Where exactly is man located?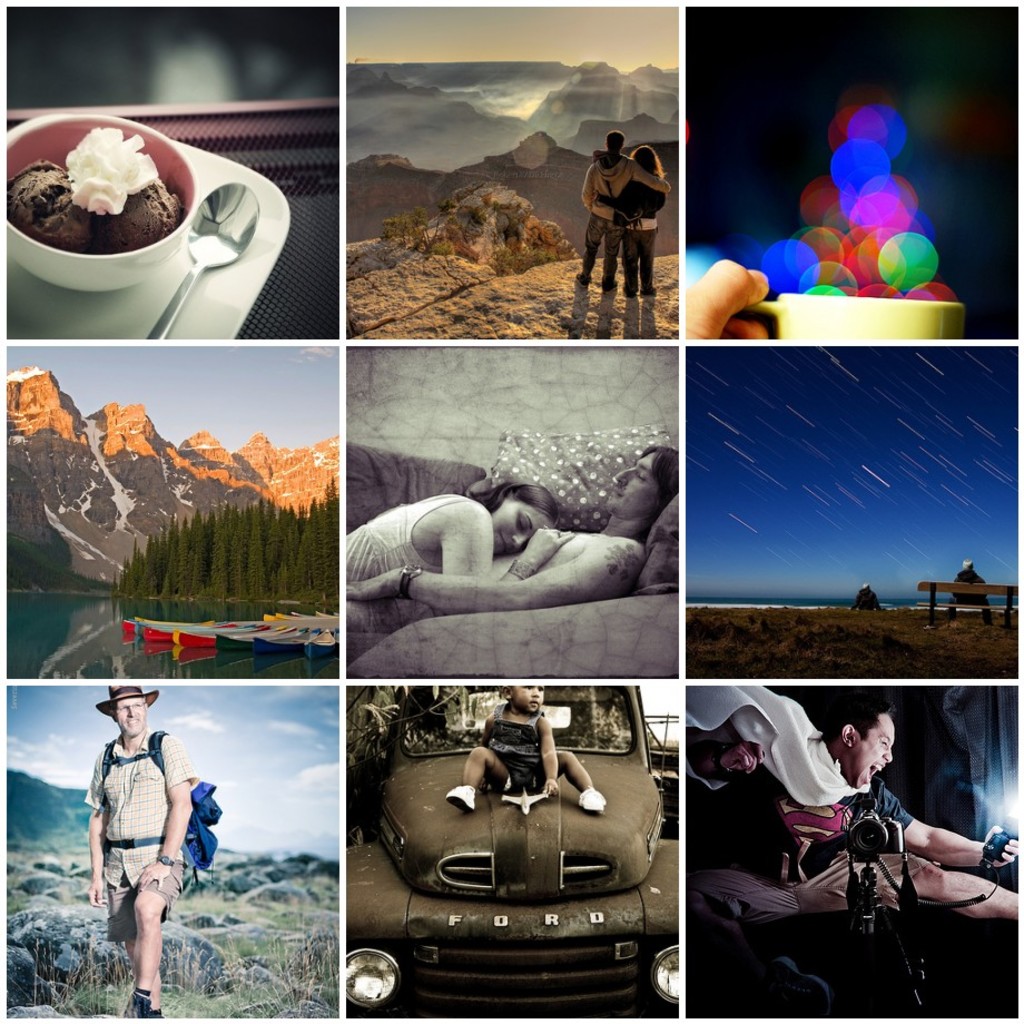
Its bounding box is Rect(688, 688, 1020, 922).
